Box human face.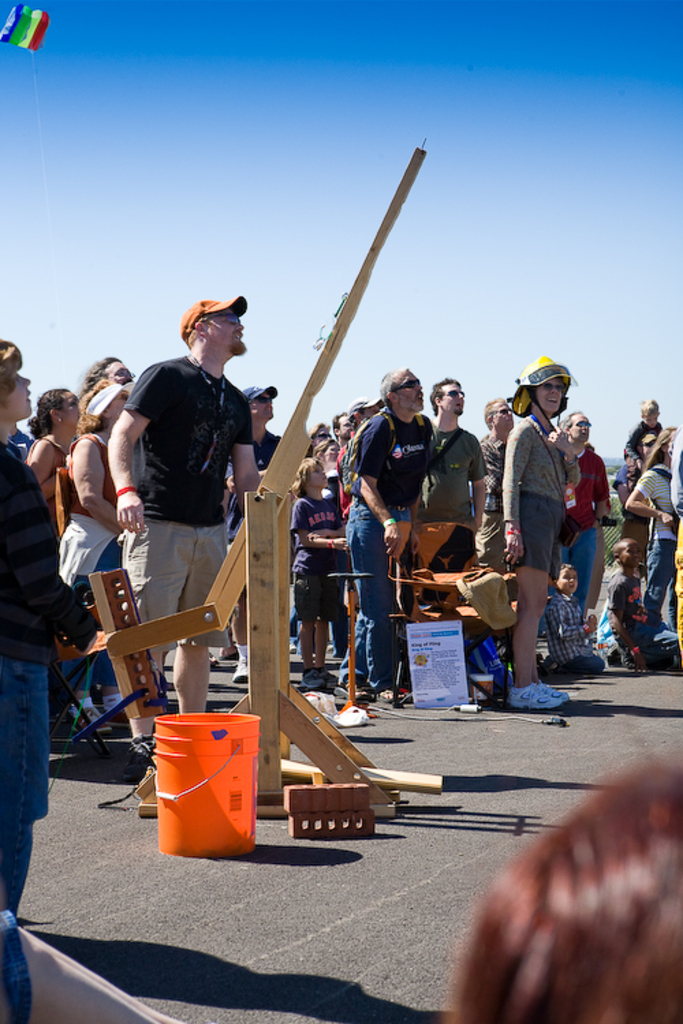
bbox=[535, 382, 561, 414].
